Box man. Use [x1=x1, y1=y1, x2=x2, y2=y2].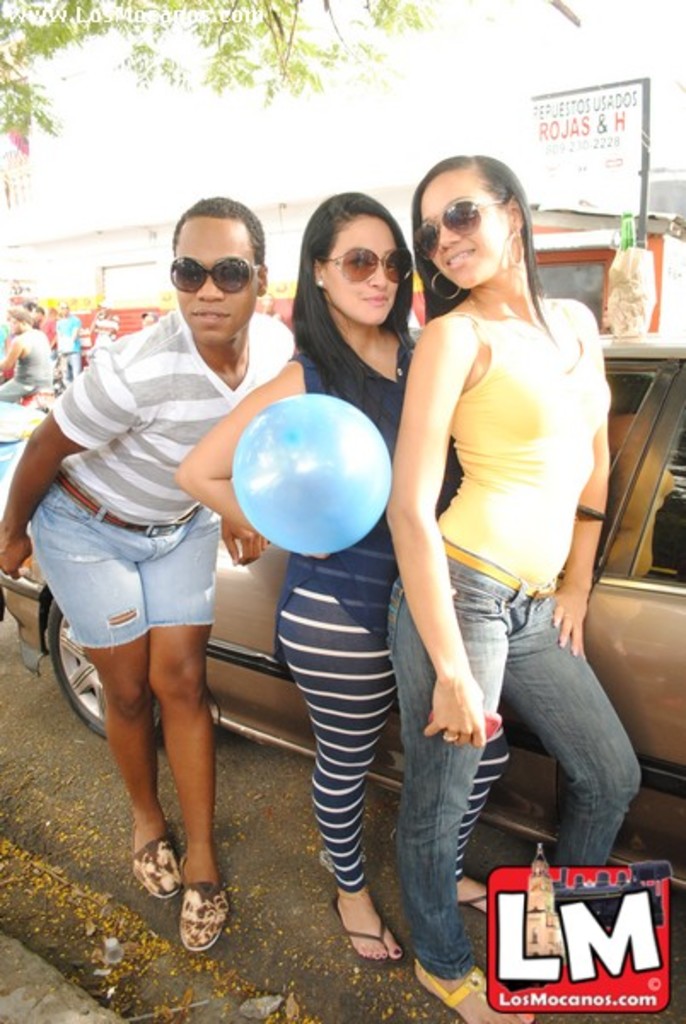
[x1=0, y1=300, x2=55, y2=410].
